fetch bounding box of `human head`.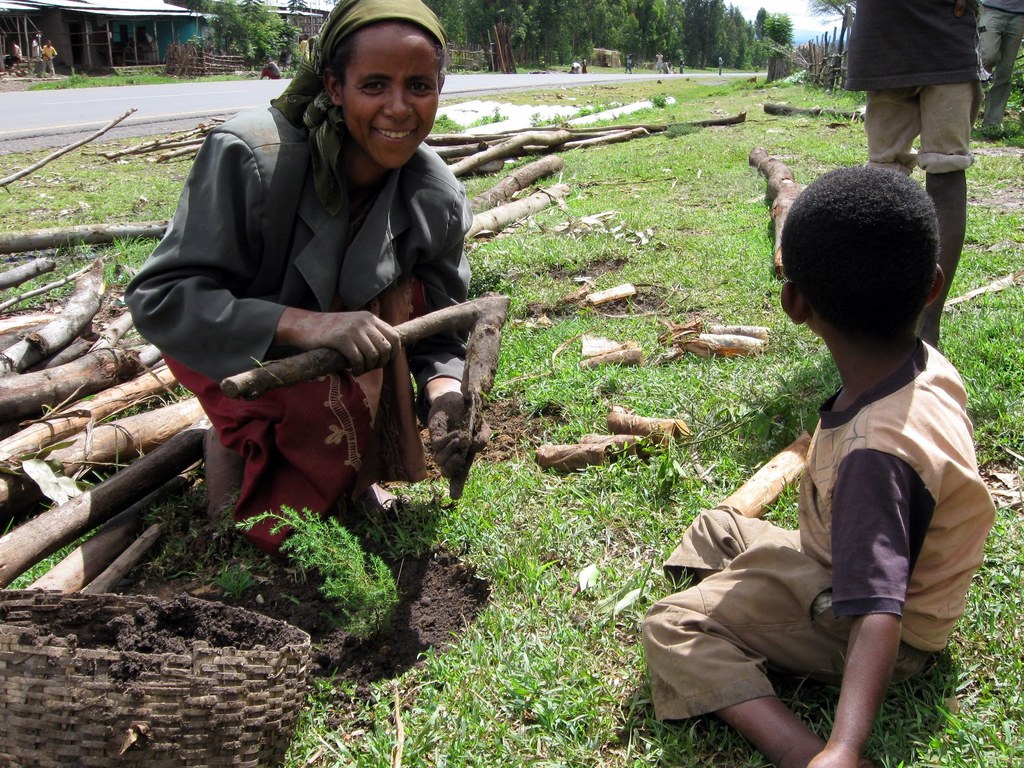
Bbox: 44,39,51,47.
